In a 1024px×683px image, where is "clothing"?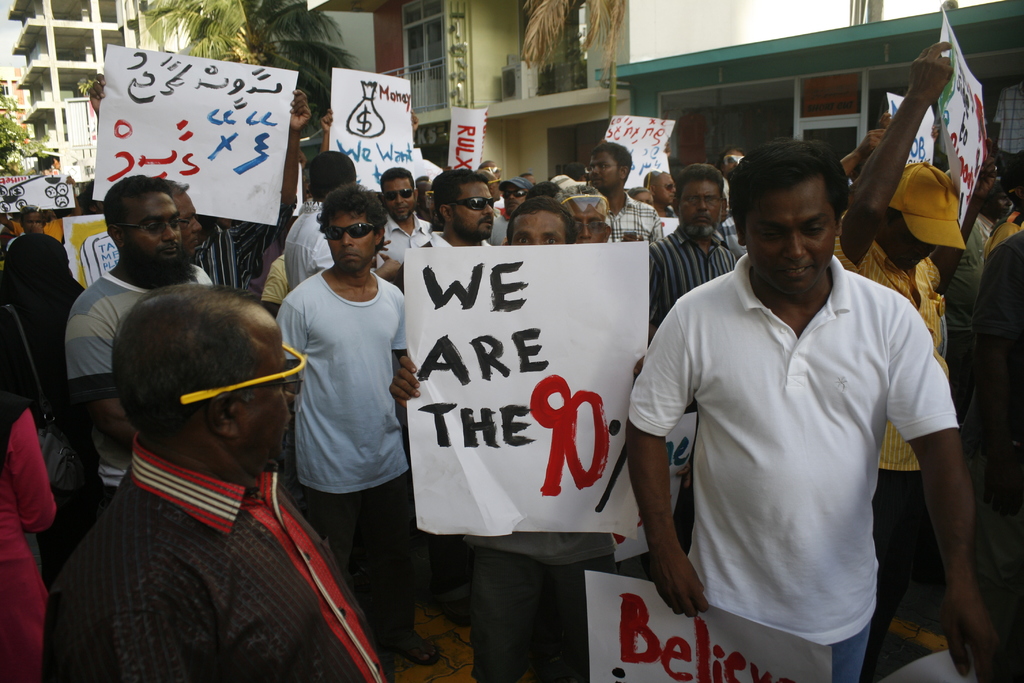
locate(4, 229, 73, 391).
